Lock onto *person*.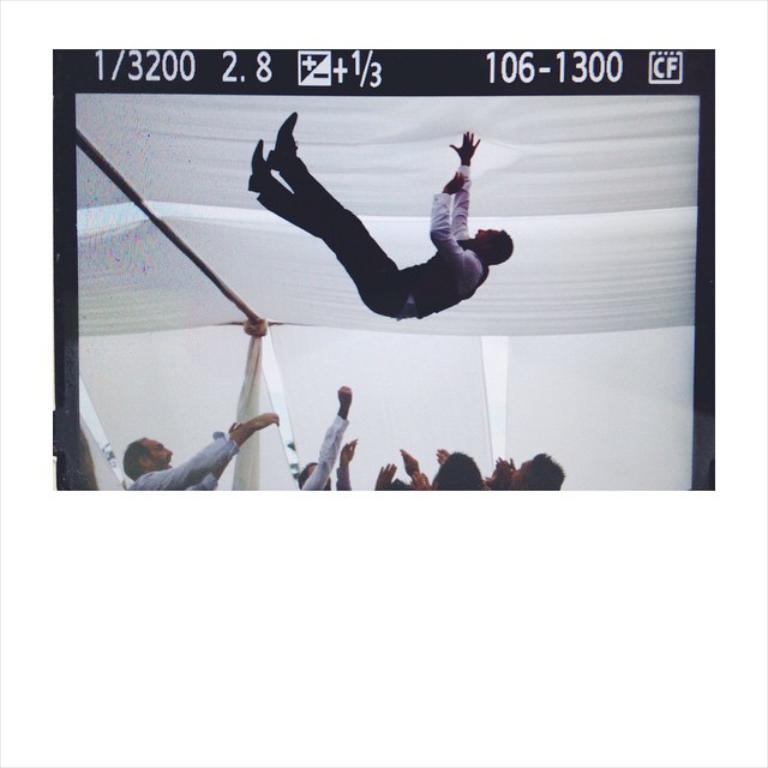
Locked: [128,410,276,493].
